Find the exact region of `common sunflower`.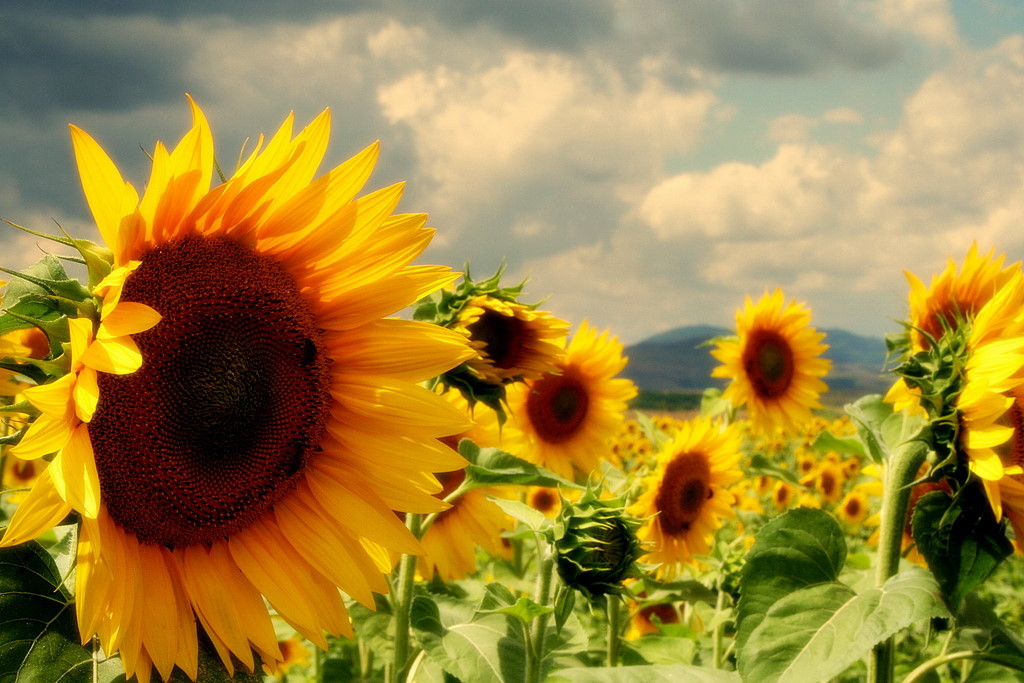
Exact region: (x1=695, y1=290, x2=828, y2=447).
